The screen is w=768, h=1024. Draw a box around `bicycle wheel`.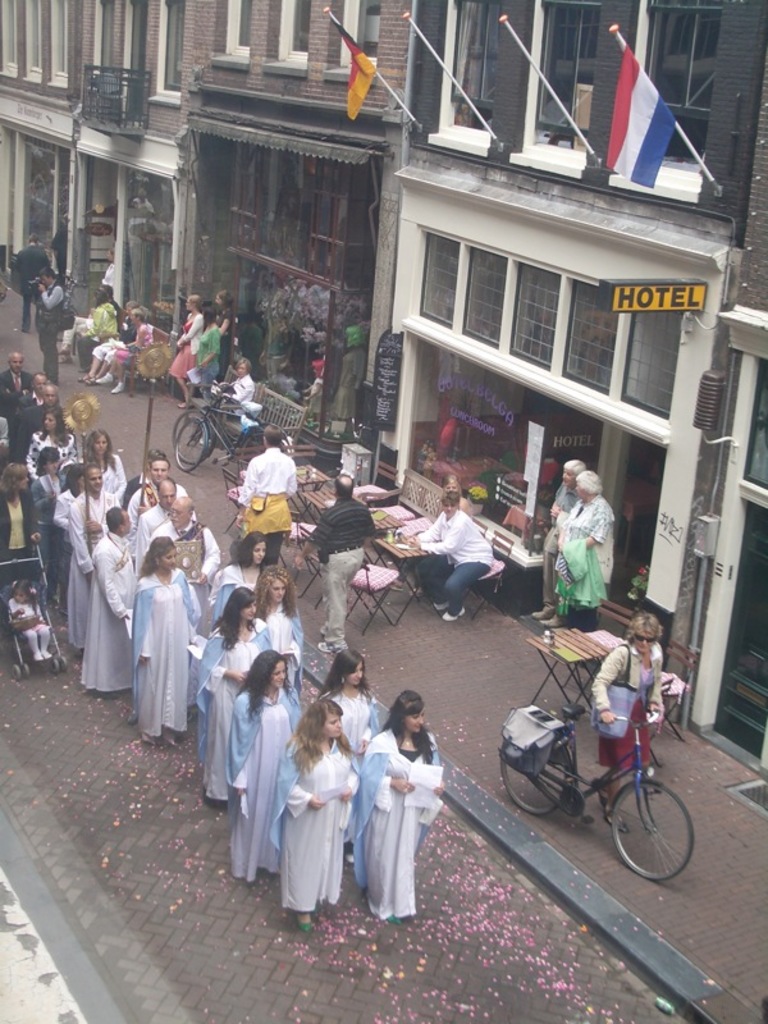
(238, 430, 291, 474).
